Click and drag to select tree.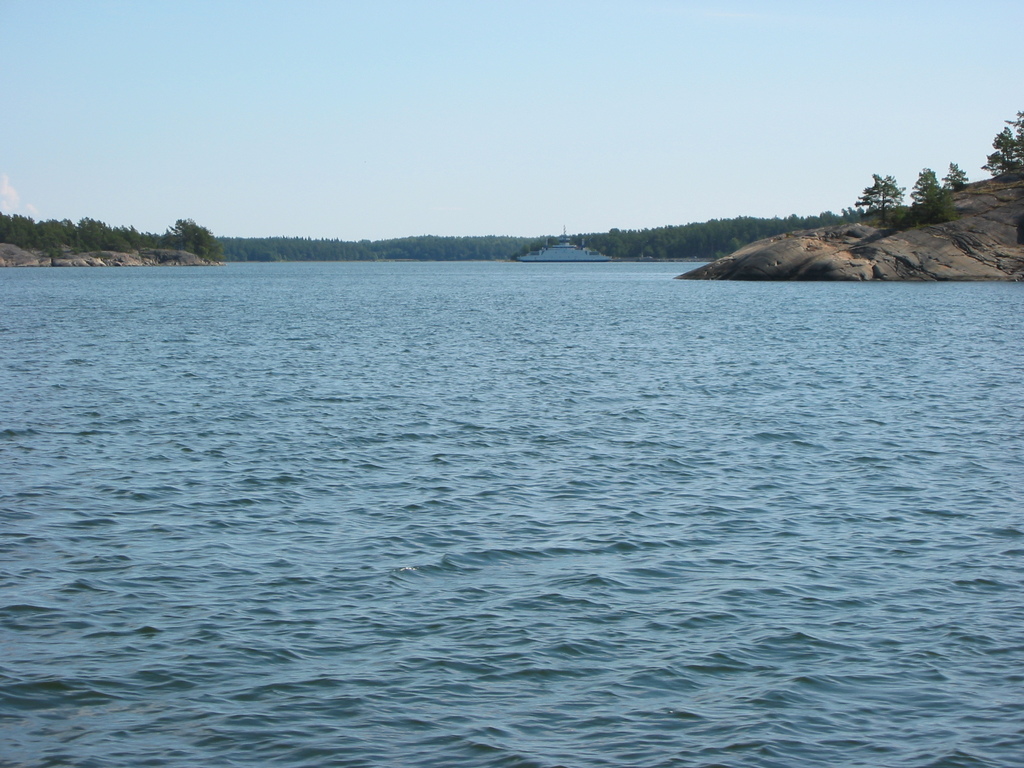
Selection: select_region(980, 103, 1023, 184).
